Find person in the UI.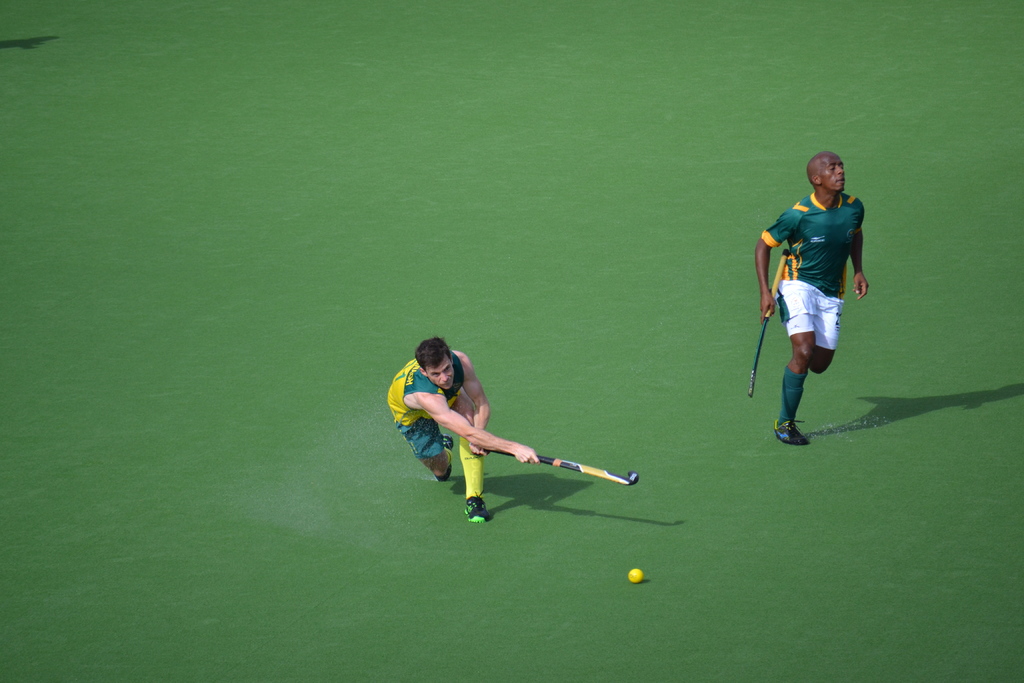
UI element at 753:151:869:441.
